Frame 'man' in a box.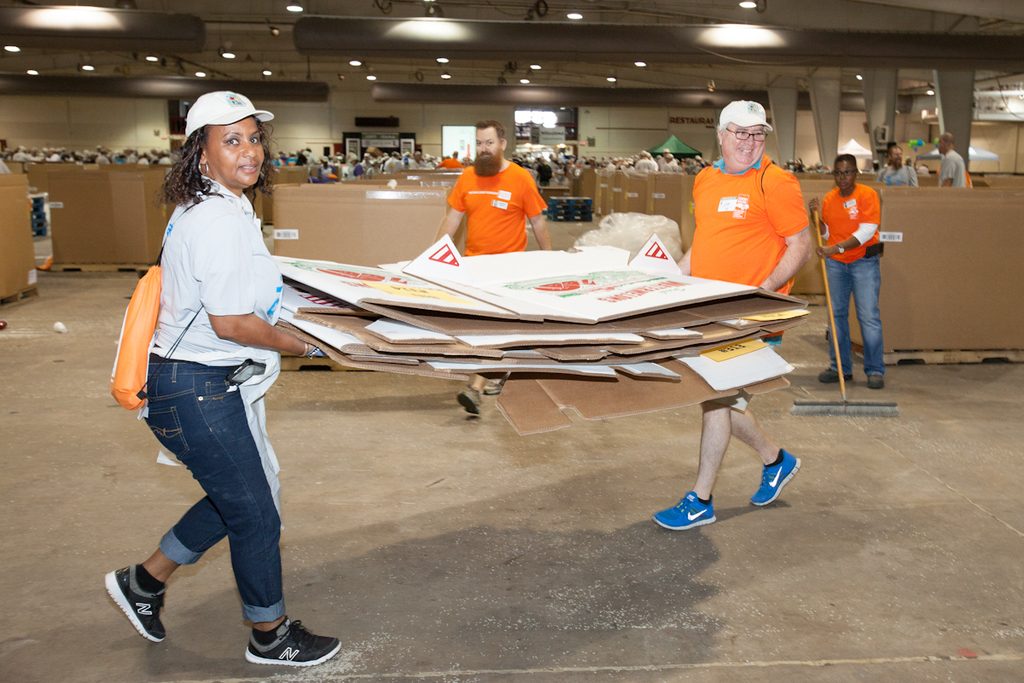
{"left": 811, "top": 150, "right": 884, "bottom": 386}.
